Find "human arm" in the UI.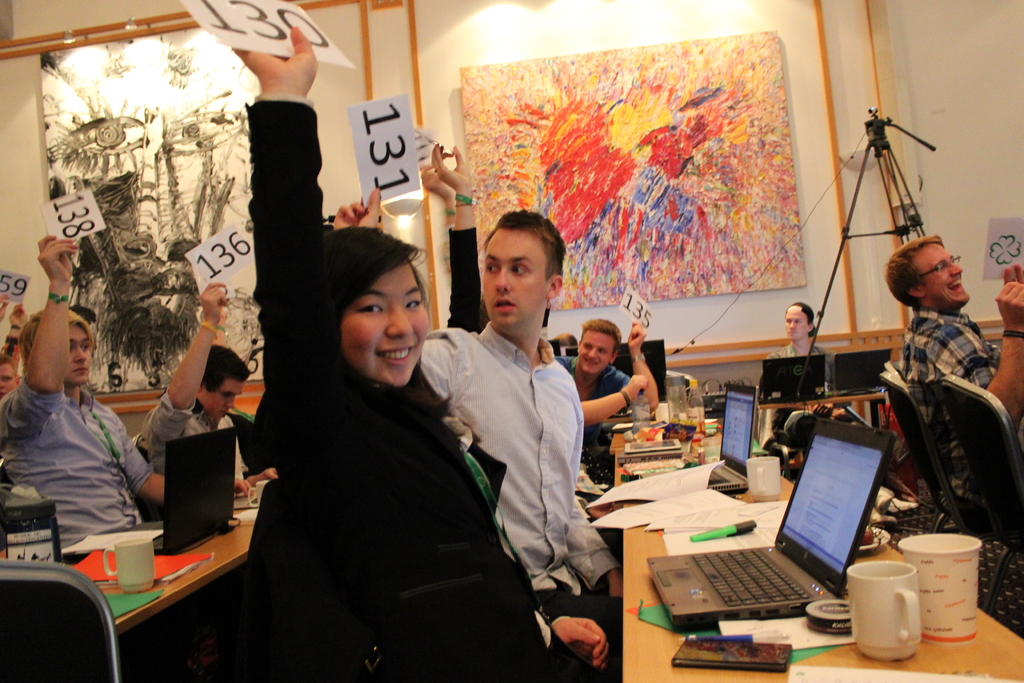
UI element at x1=552, y1=611, x2=609, y2=668.
